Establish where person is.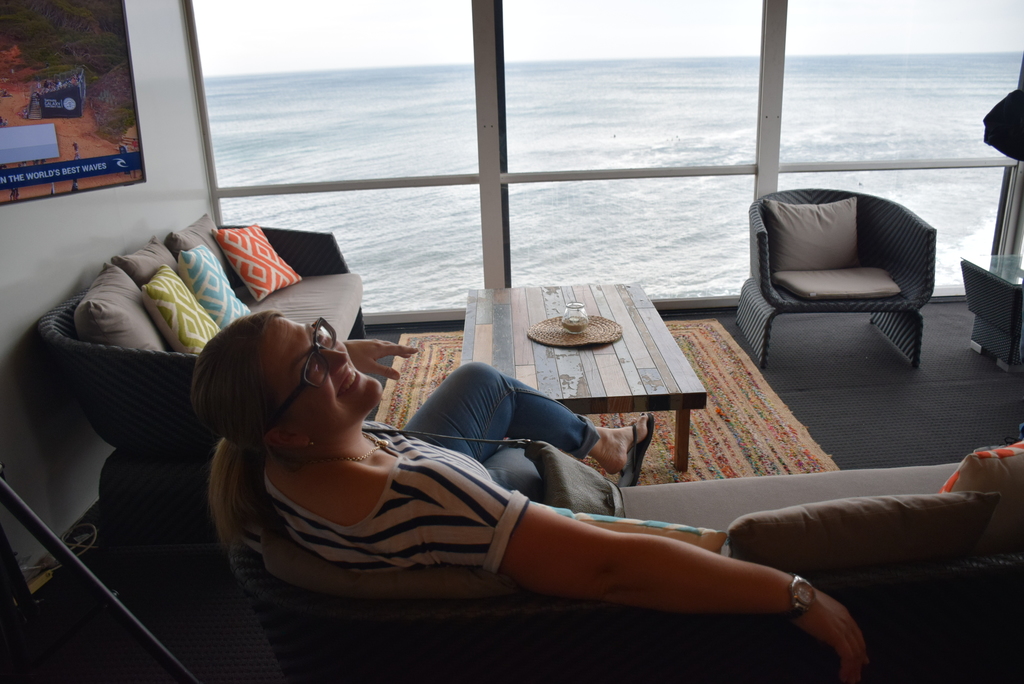
Established at crop(189, 314, 867, 683).
